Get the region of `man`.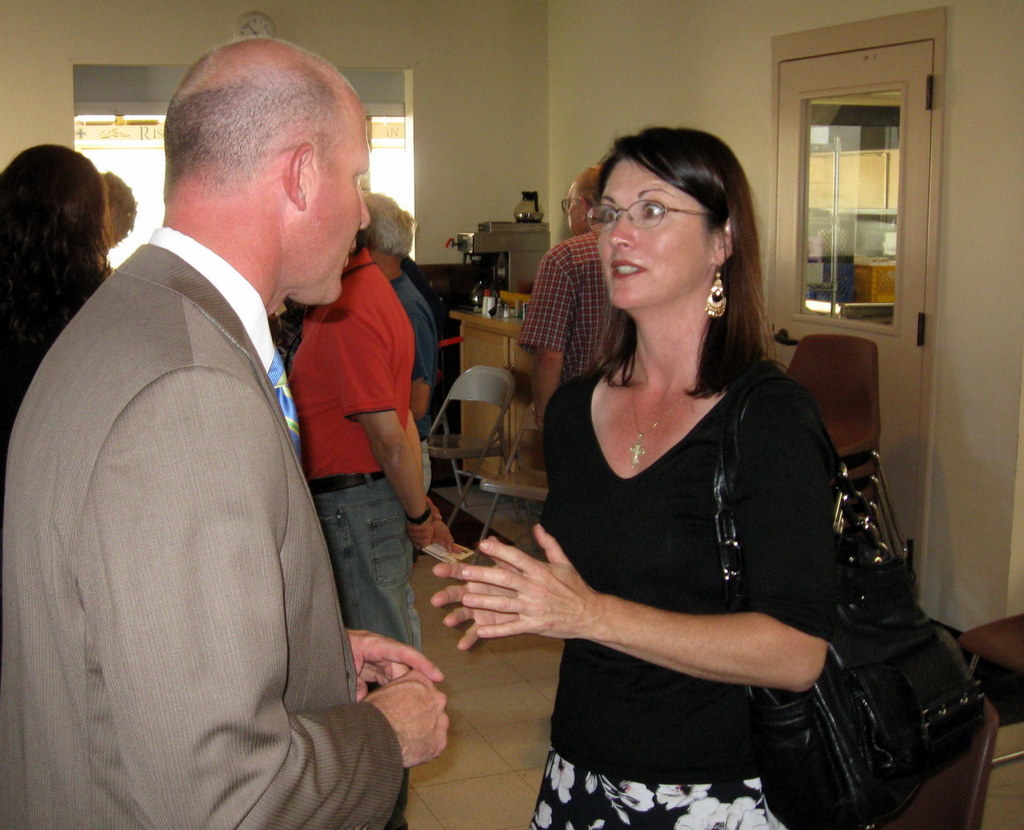
16,35,457,807.
